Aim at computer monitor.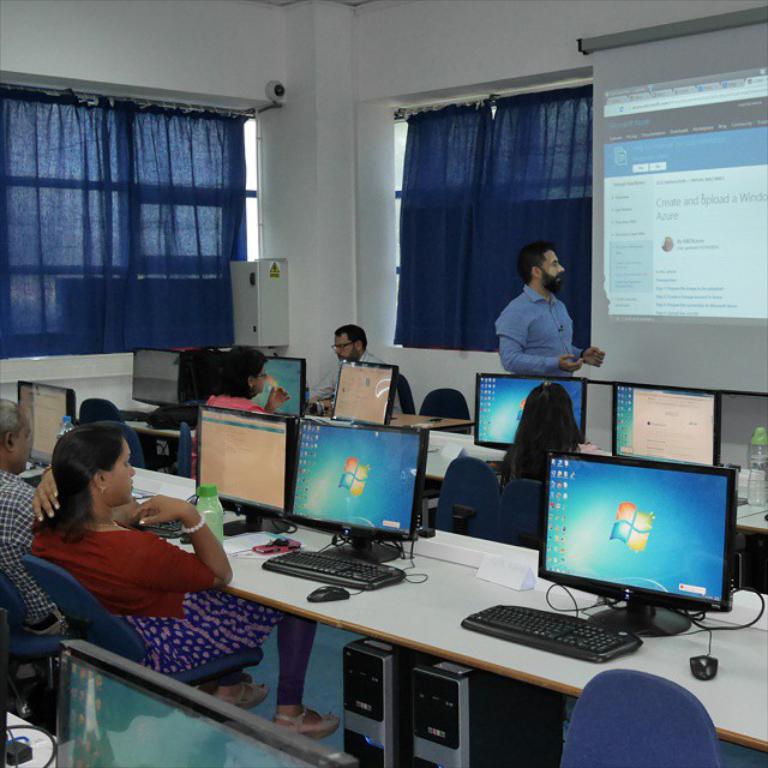
Aimed at box=[193, 403, 294, 515].
